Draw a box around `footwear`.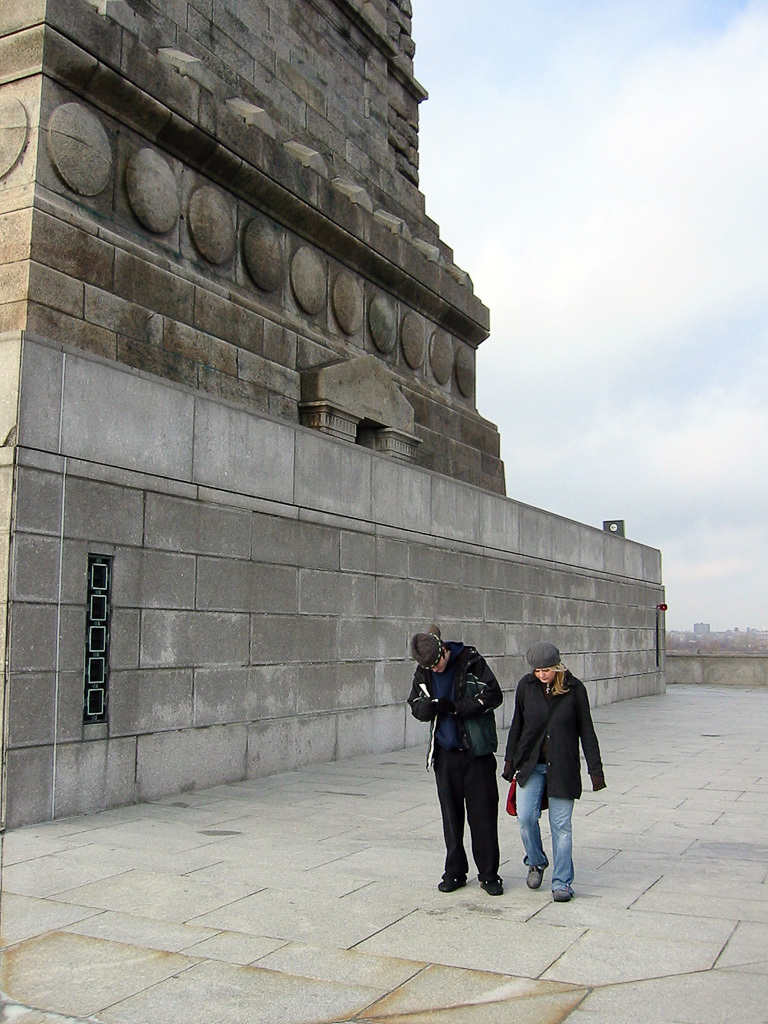
box=[432, 870, 467, 893].
